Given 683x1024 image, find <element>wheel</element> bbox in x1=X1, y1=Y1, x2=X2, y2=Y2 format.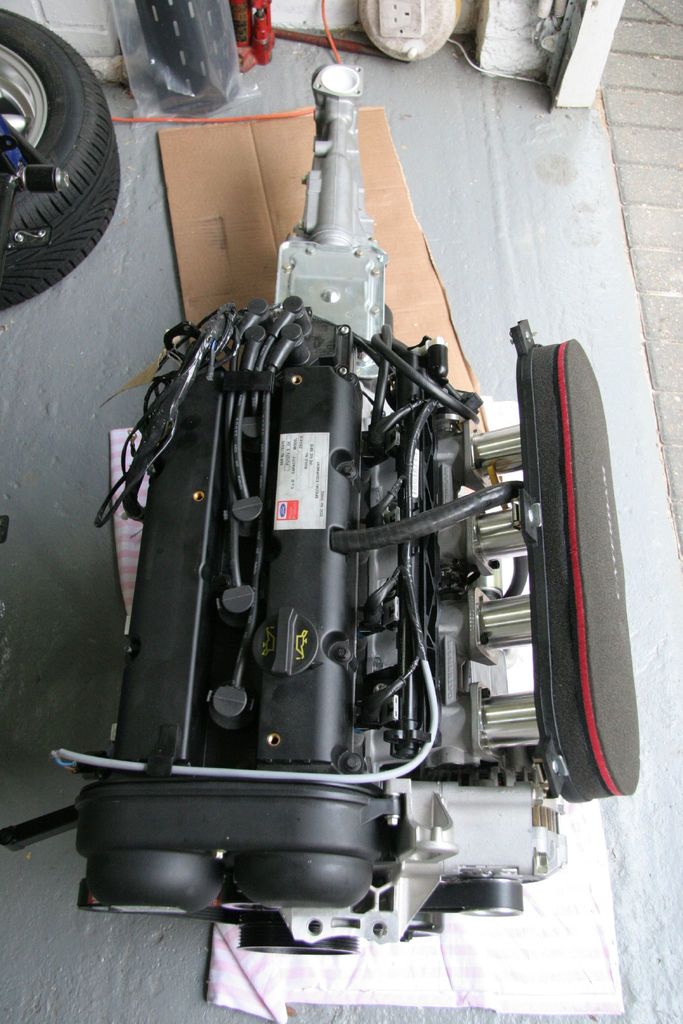
x1=17, y1=37, x2=119, y2=262.
